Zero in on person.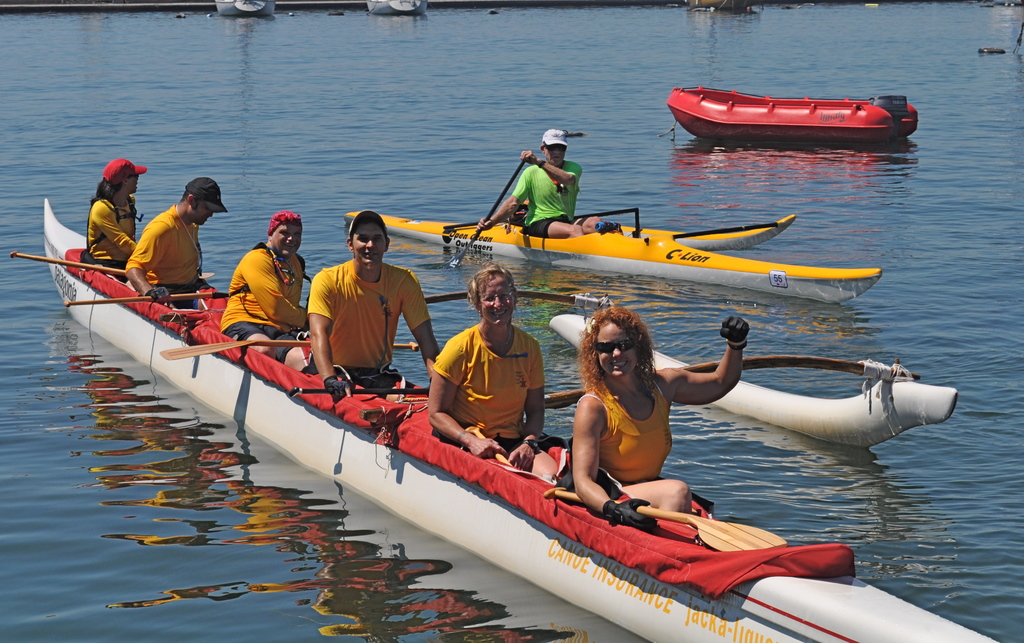
Zeroed in: l=568, t=302, r=755, b=528.
